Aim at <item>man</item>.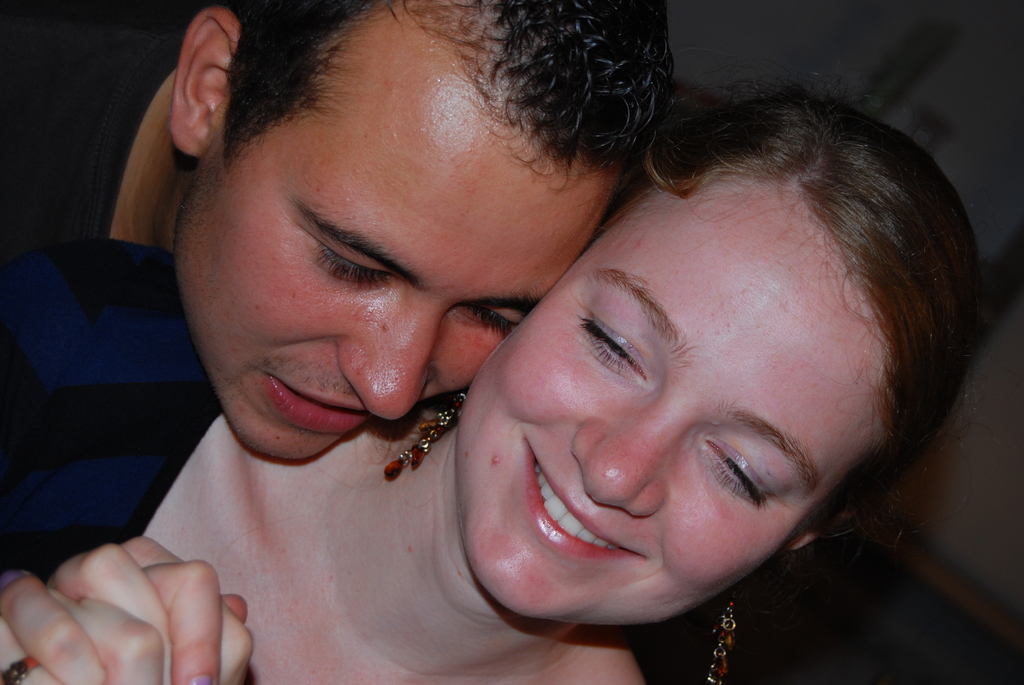
Aimed at pyautogui.locateOnScreen(0, 0, 673, 684).
